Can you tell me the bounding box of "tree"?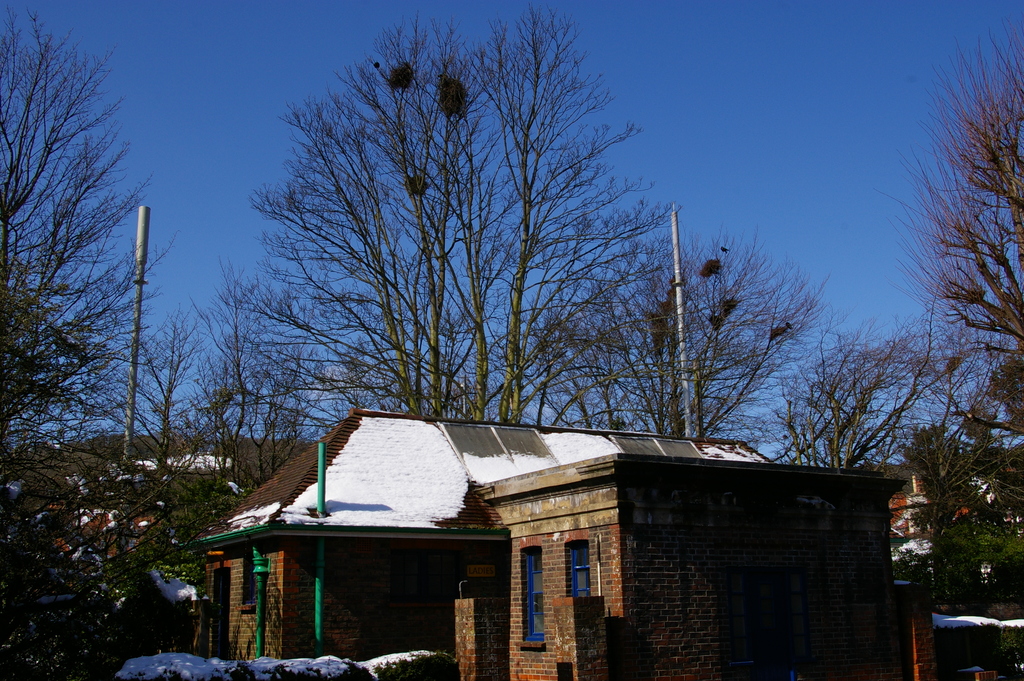
0/0/208/680.
